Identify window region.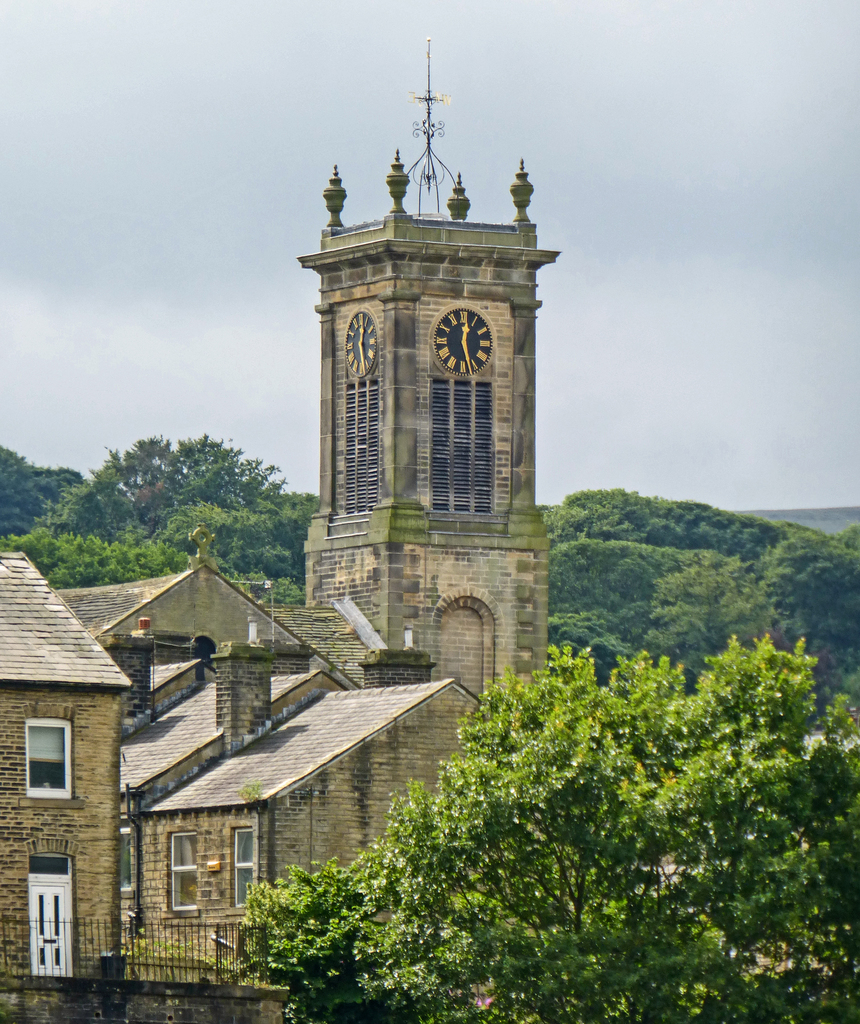
Region: <bbox>230, 829, 256, 919</bbox>.
